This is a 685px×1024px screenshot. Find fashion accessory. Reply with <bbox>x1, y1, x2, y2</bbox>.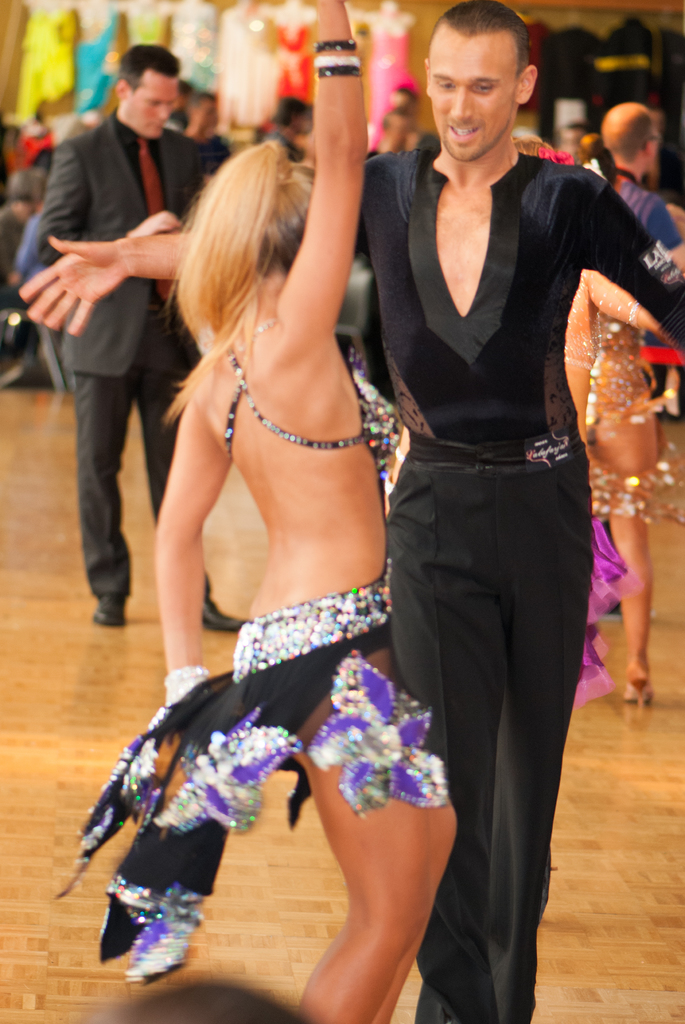
<bbox>88, 596, 130, 630</bbox>.
